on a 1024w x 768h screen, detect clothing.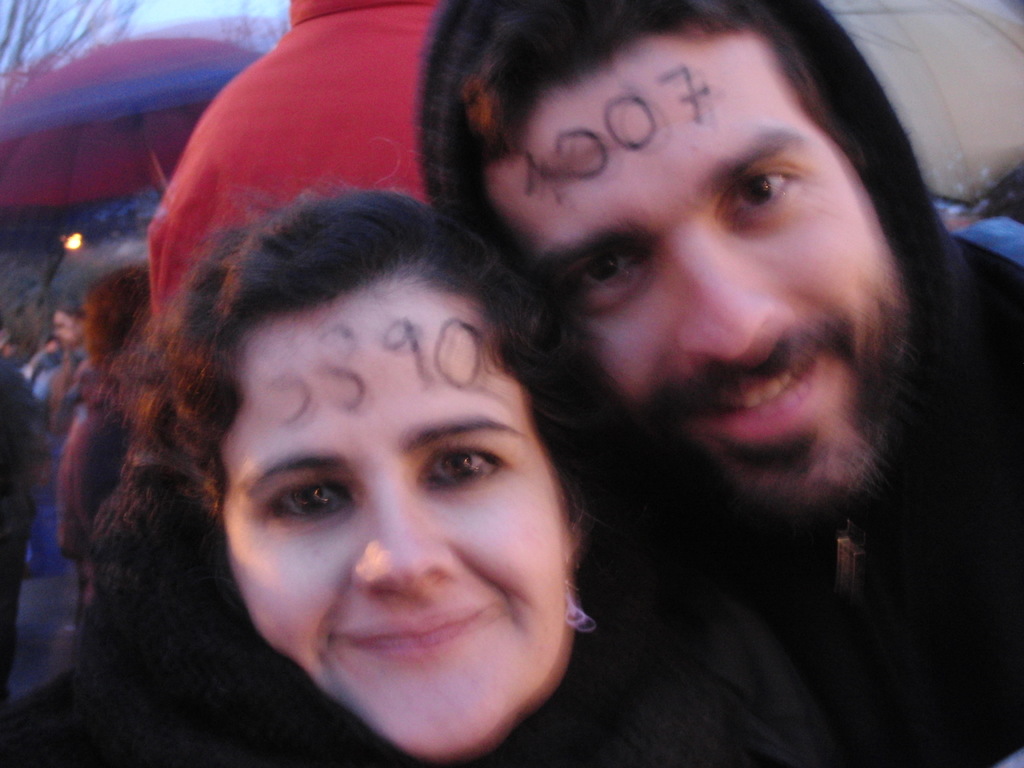
bbox(142, 0, 428, 319).
